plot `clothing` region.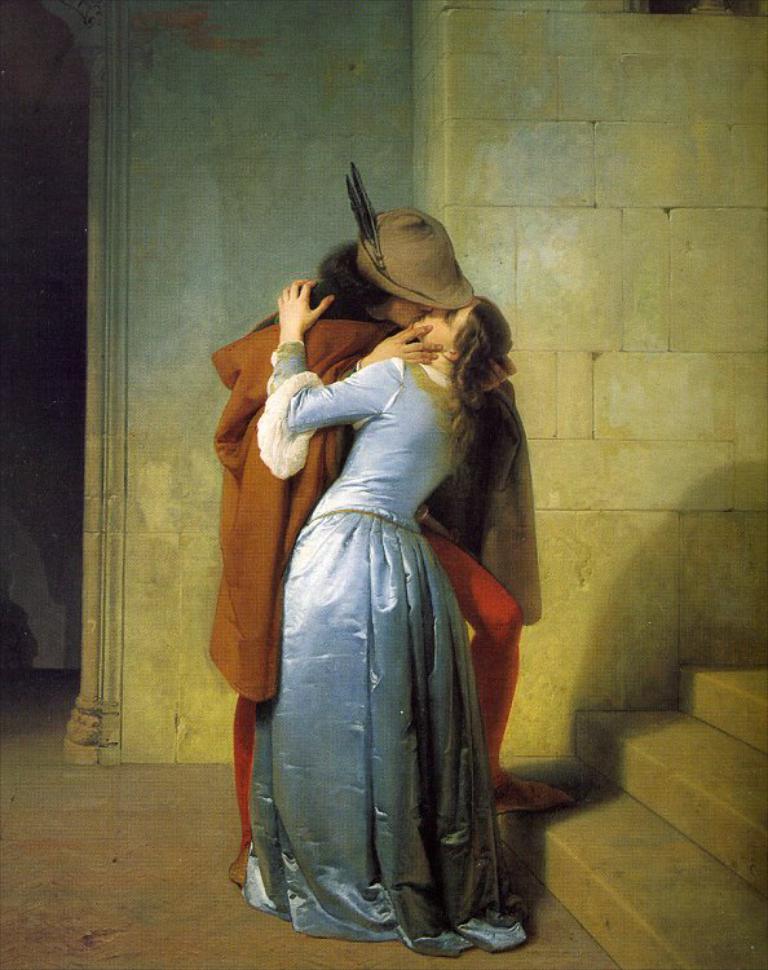
Plotted at [left=256, top=340, right=534, bottom=954].
